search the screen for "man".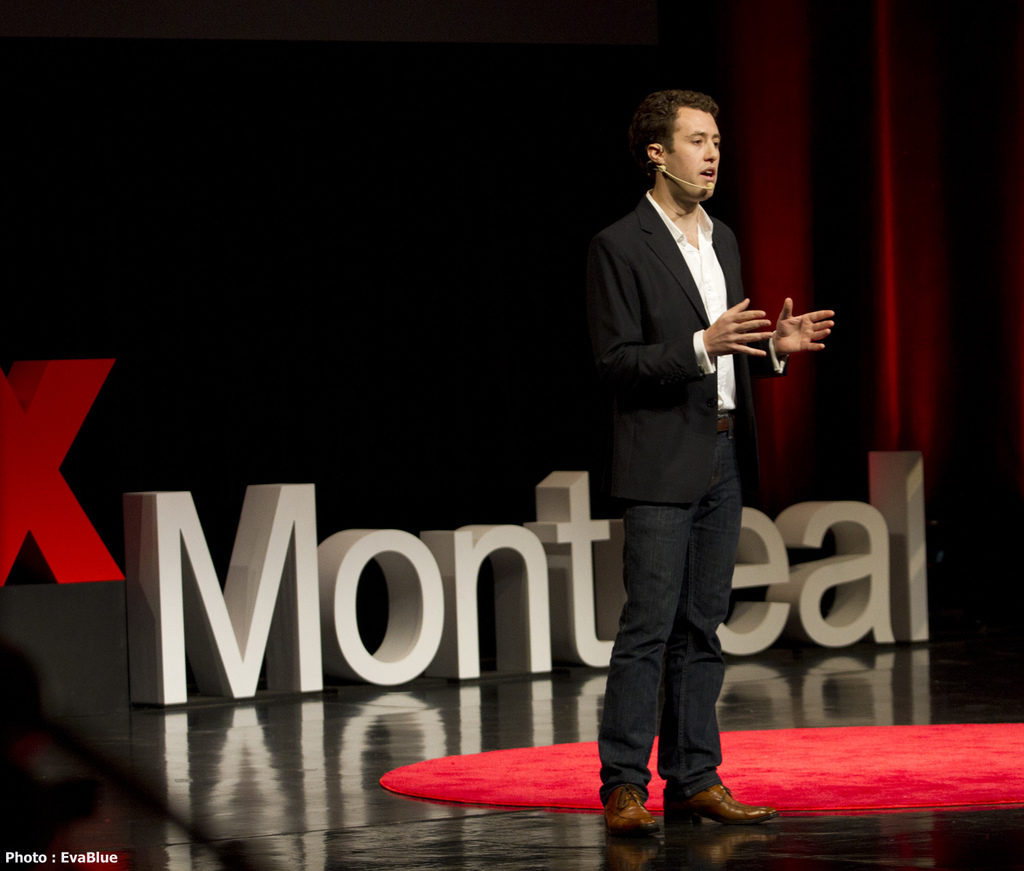
Found at rect(579, 87, 835, 836).
